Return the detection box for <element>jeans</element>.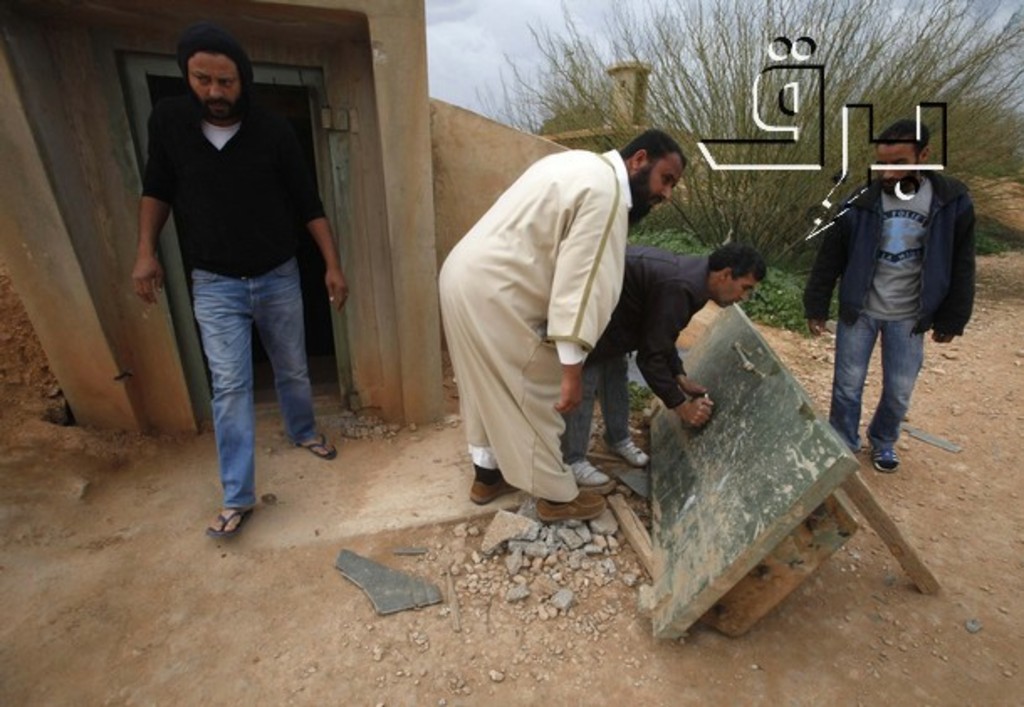
<region>831, 317, 922, 455</region>.
